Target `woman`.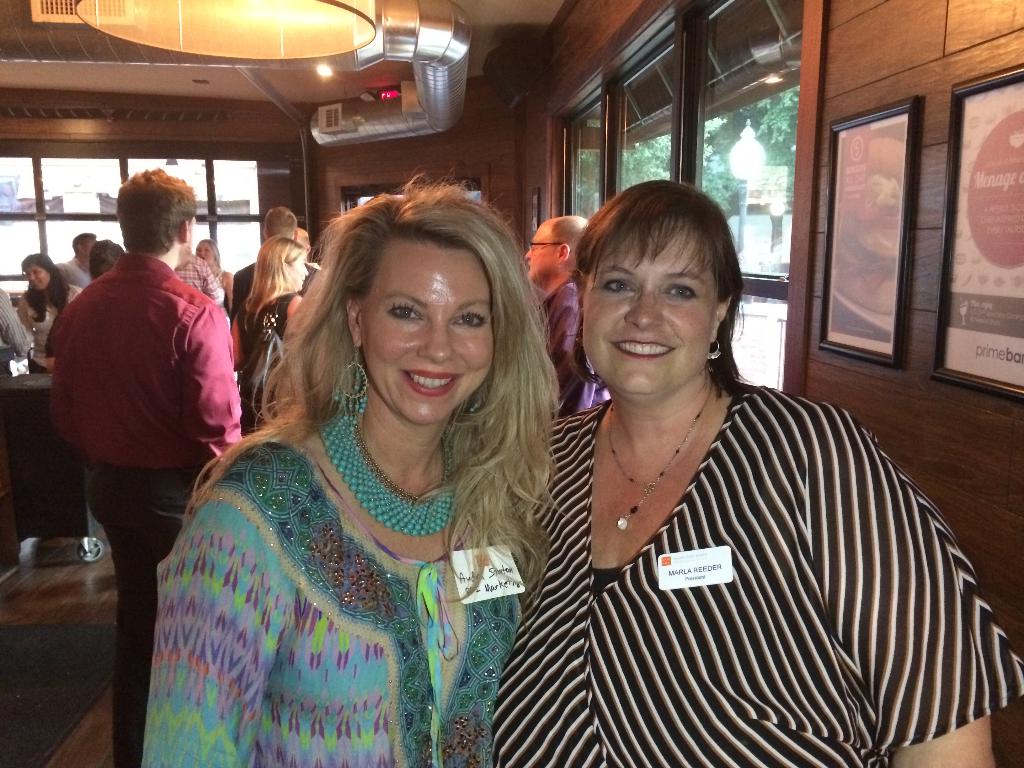
Target region: select_region(15, 254, 83, 373).
